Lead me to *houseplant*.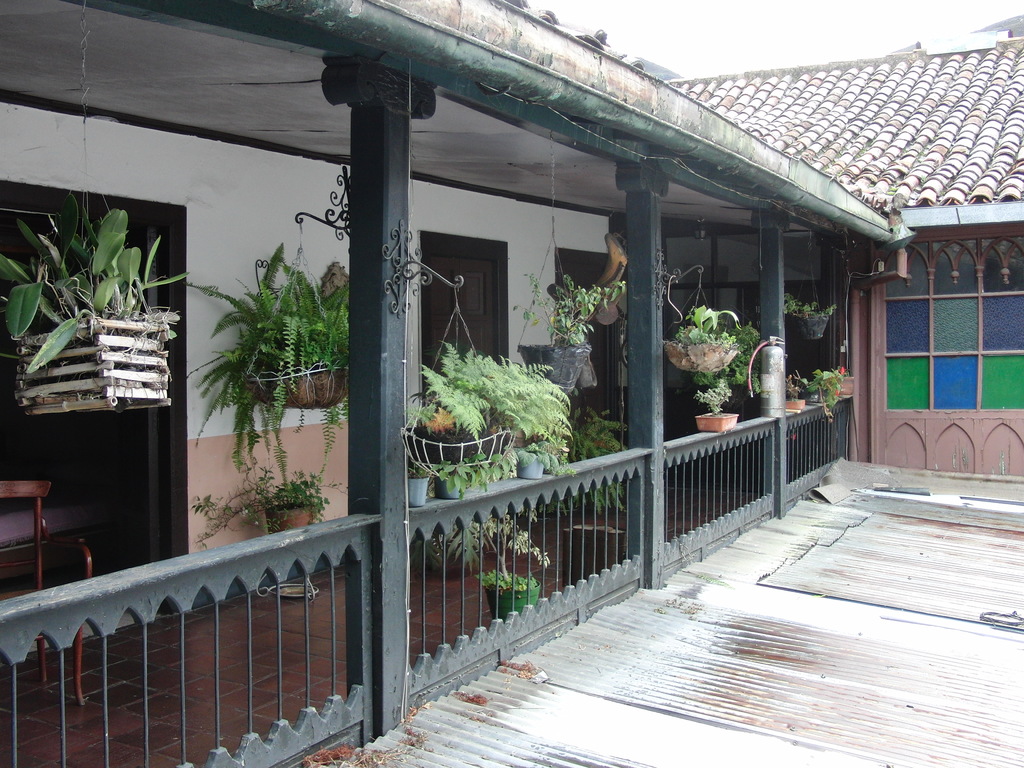
Lead to x1=397 y1=294 x2=582 y2=479.
